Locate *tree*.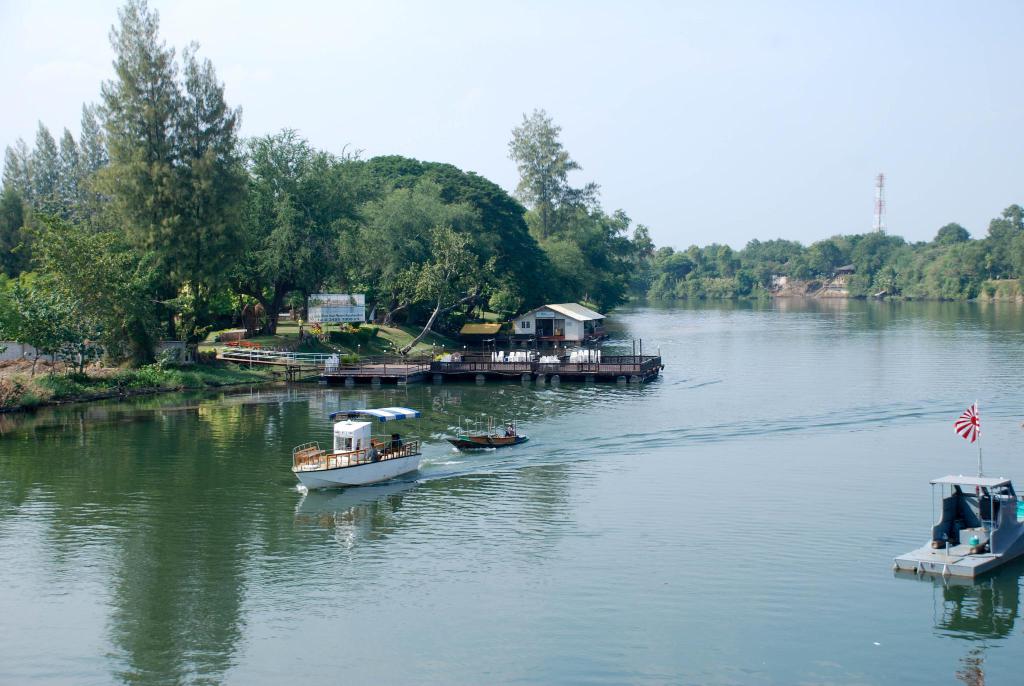
Bounding box: [242, 125, 339, 190].
